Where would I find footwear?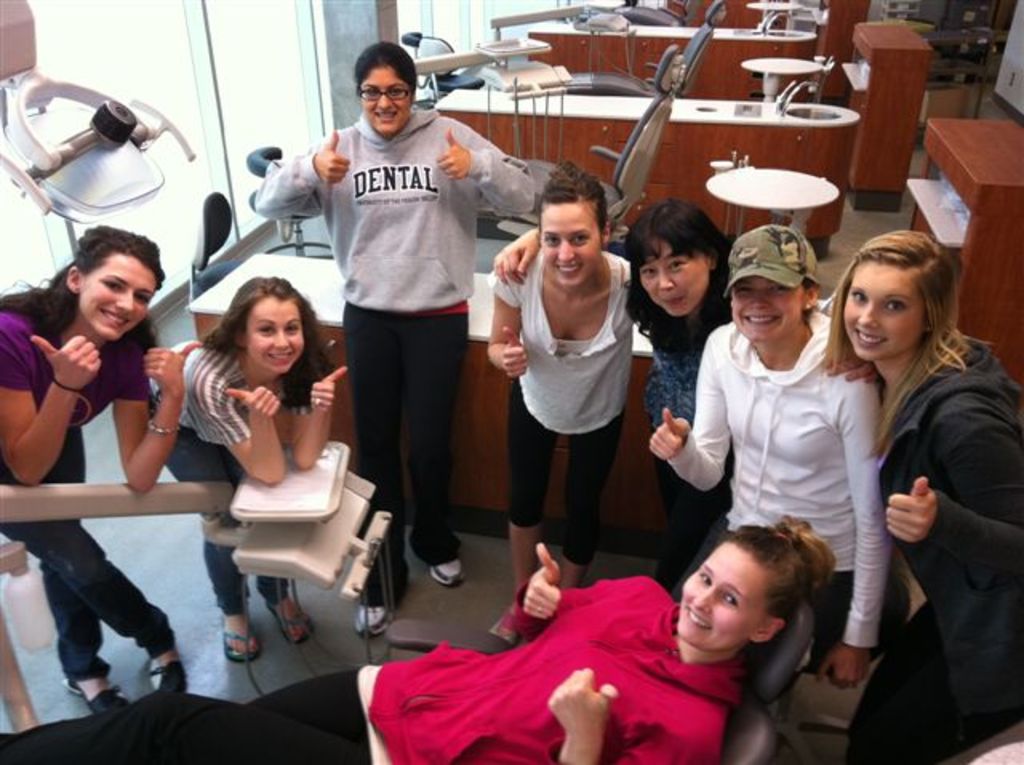
At (x1=142, y1=658, x2=192, y2=696).
